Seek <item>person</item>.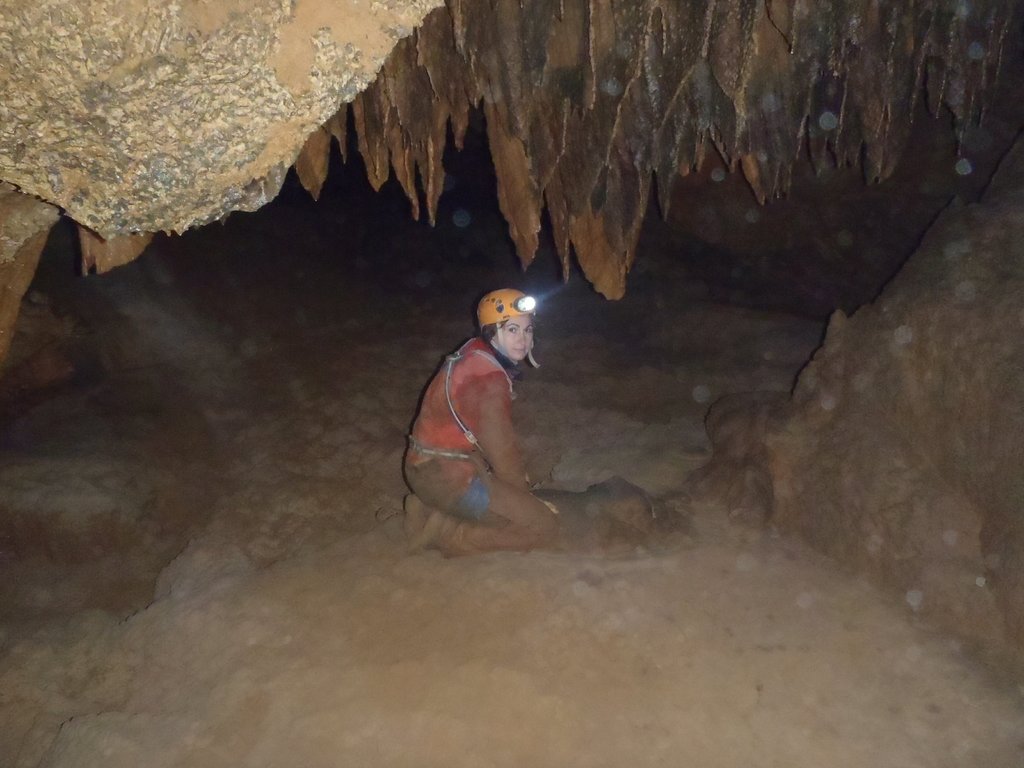
crop(397, 283, 566, 562).
